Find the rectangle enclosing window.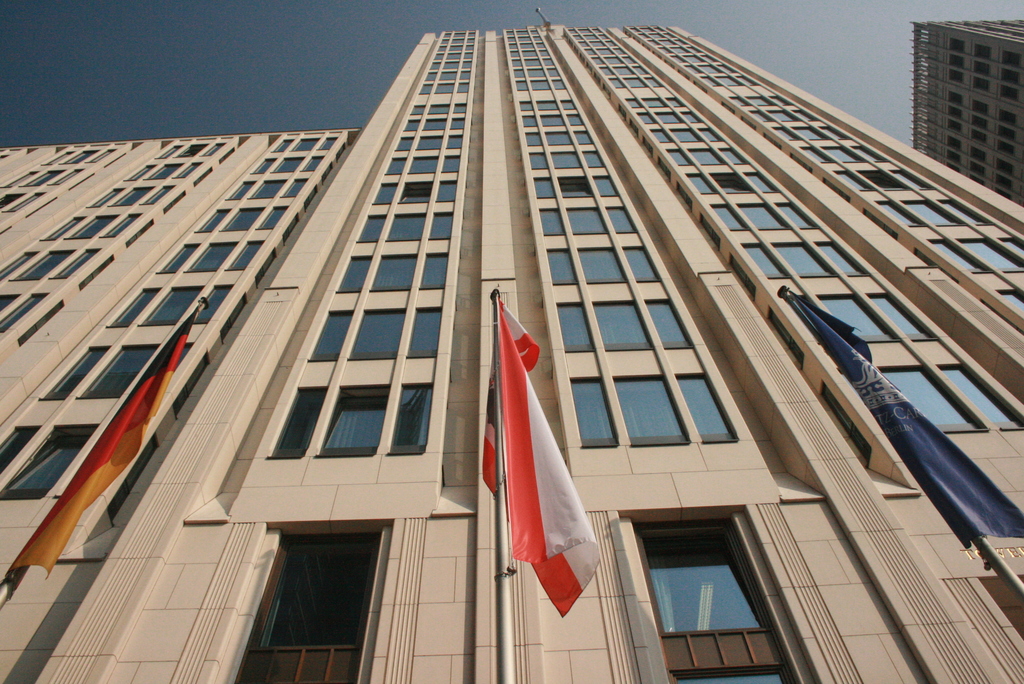
524/134/547/153.
